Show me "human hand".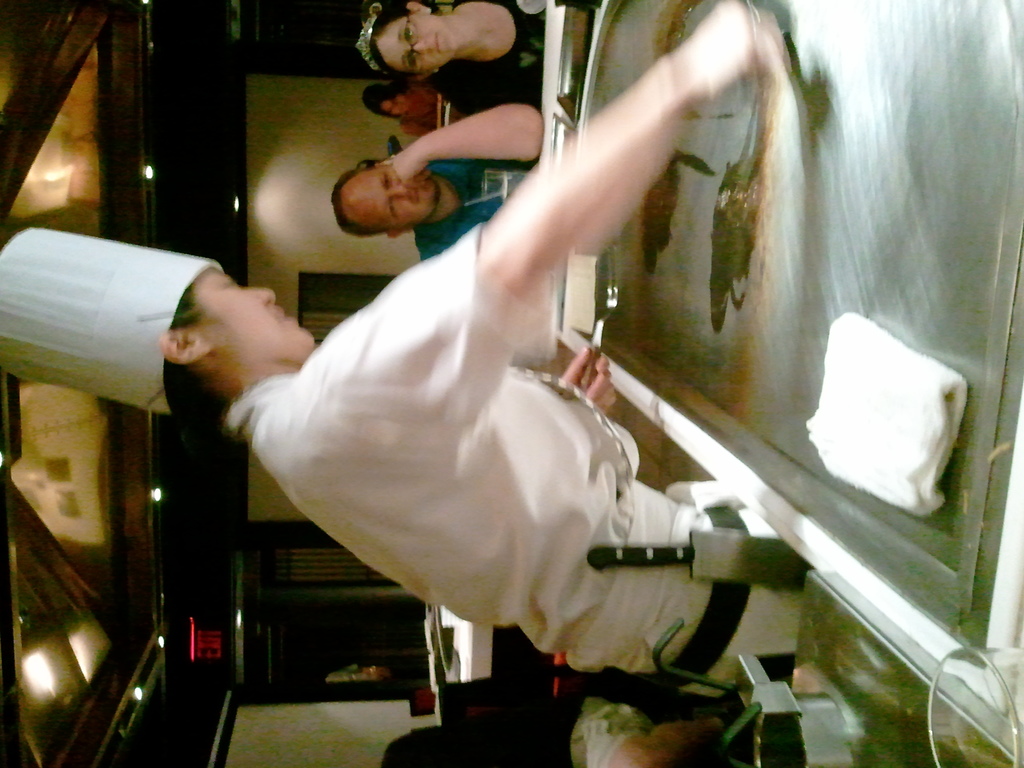
"human hand" is here: left=559, top=346, right=616, bottom=412.
